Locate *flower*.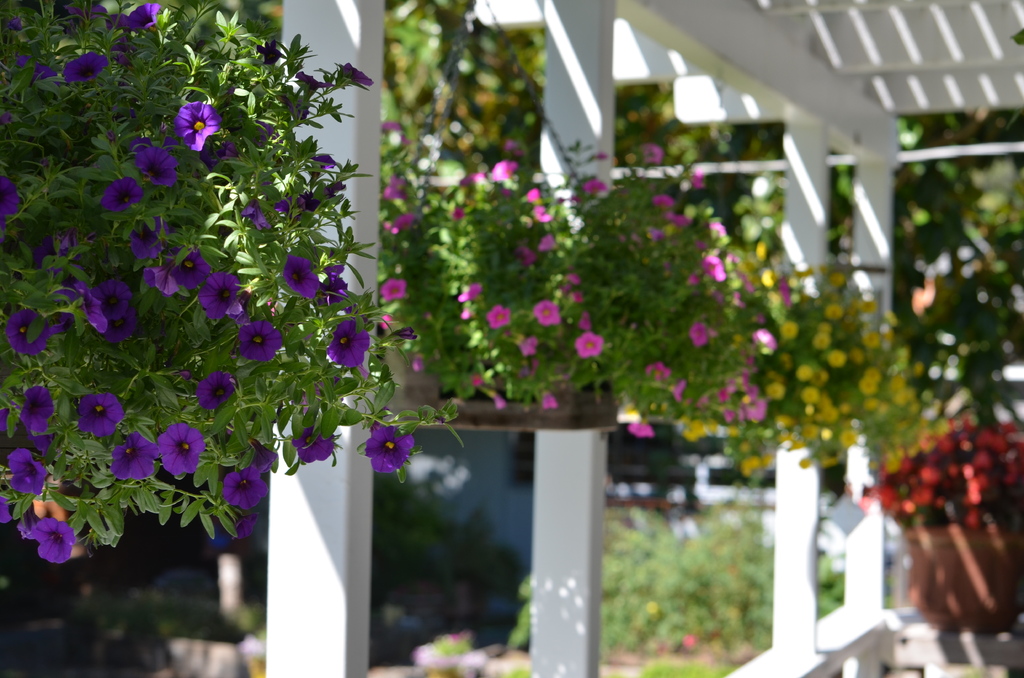
Bounding box: l=220, t=467, r=269, b=510.
